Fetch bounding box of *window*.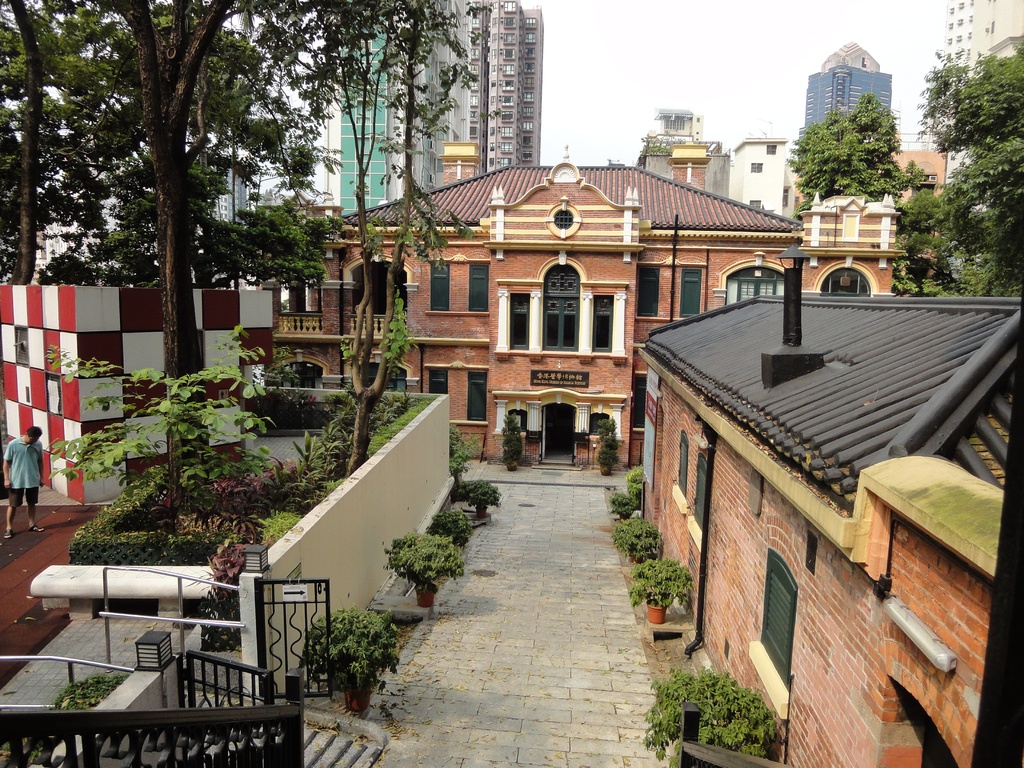
Bbox: [x1=522, y1=148, x2=531, y2=160].
